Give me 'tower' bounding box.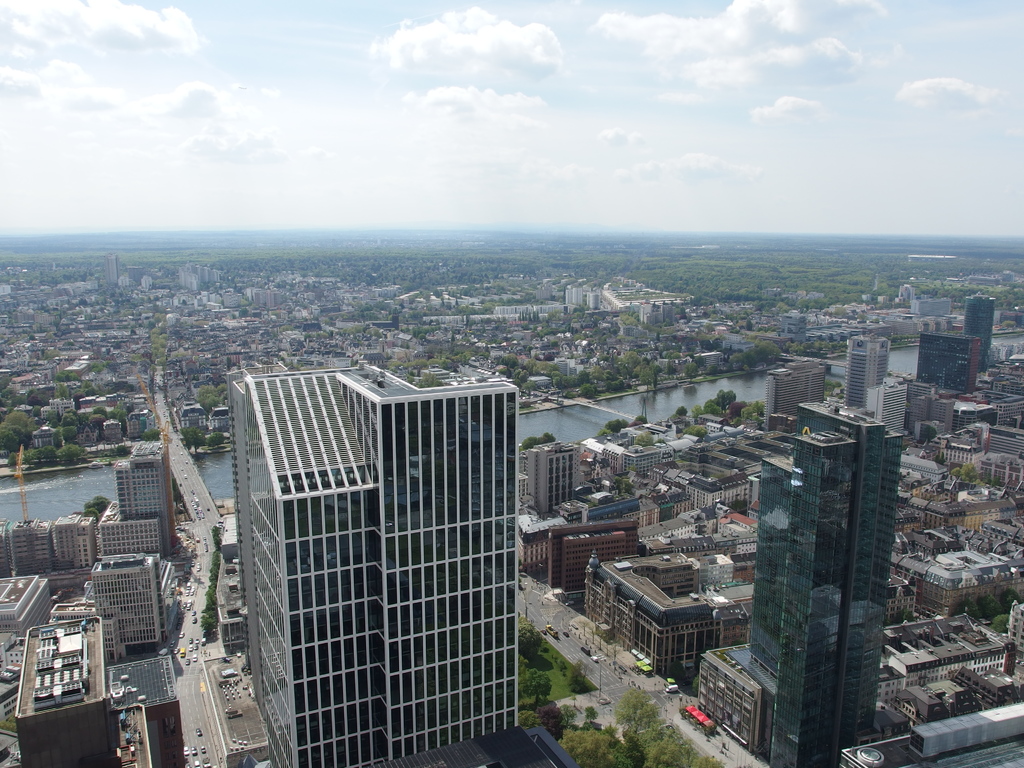
select_region(911, 325, 980, 391).
